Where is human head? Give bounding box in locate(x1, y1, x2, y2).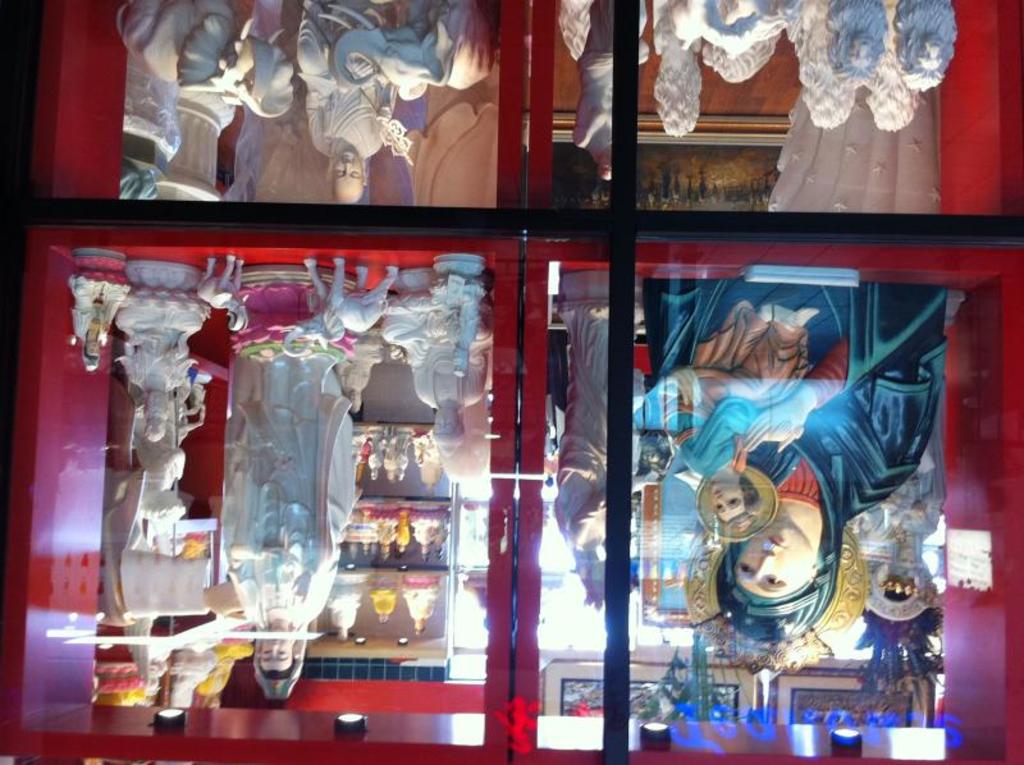
locate(710, 477, 762, 522).
